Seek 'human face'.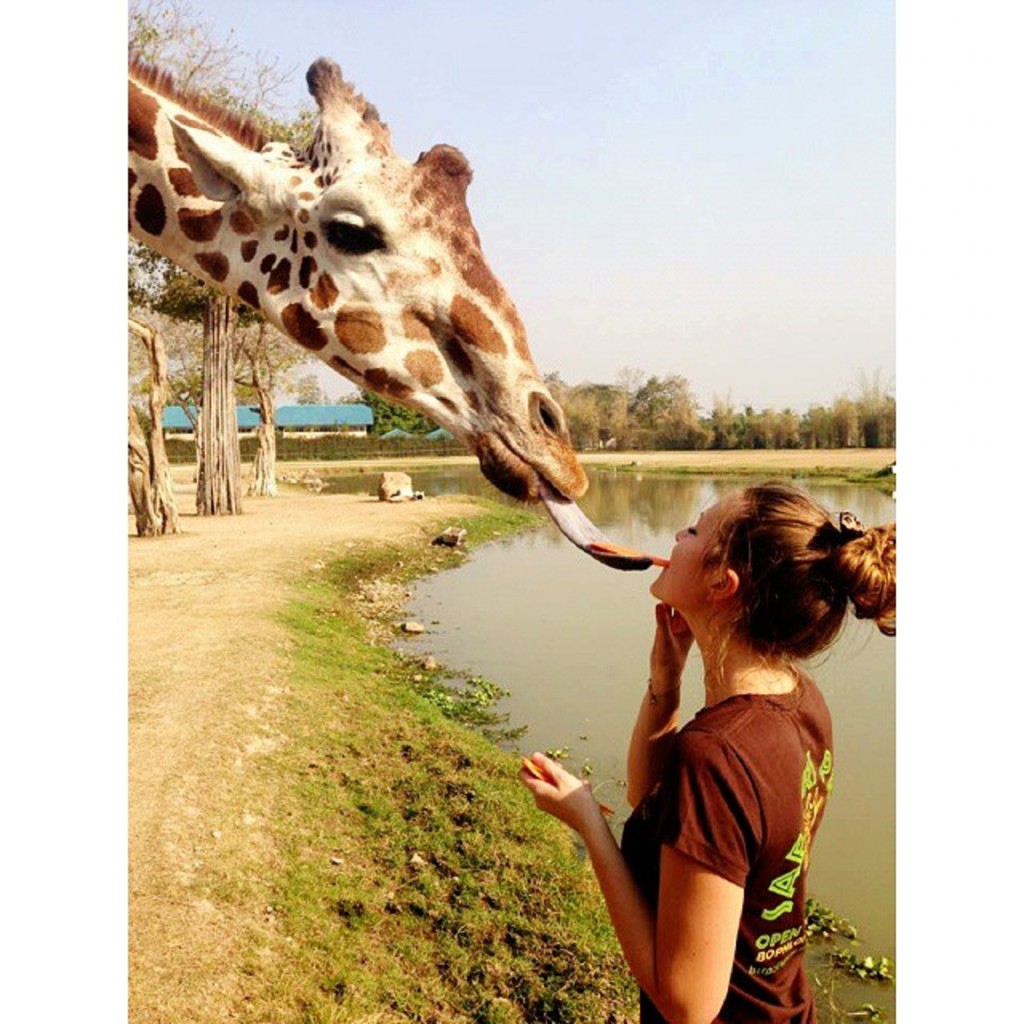
box=[643, 488, 747, 603].
